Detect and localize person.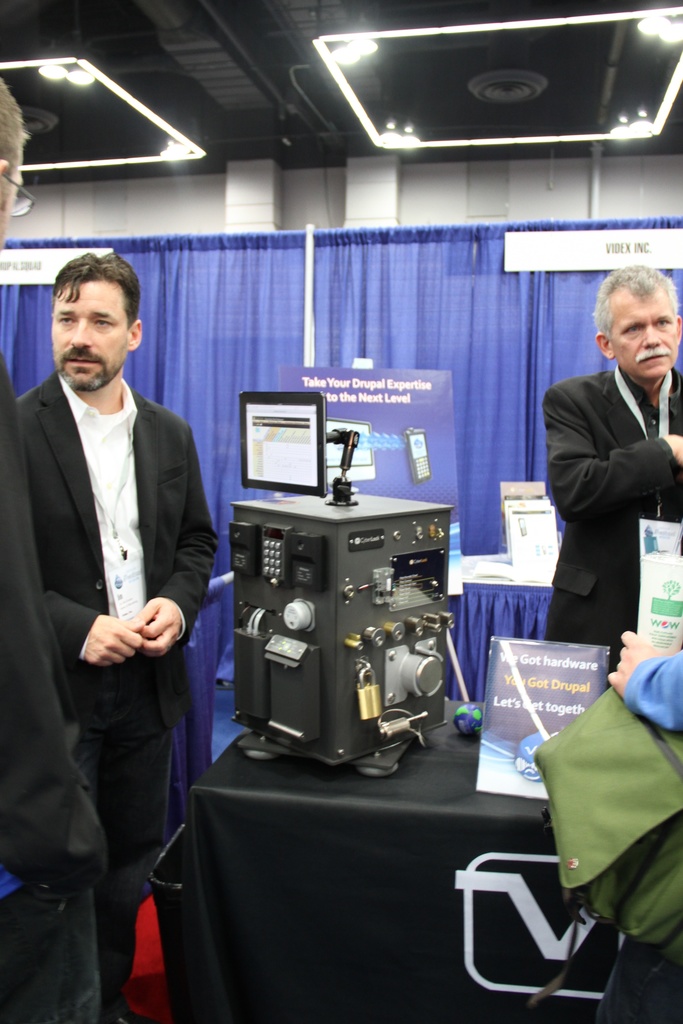
Localized at 0, 82, 117, 1023.
